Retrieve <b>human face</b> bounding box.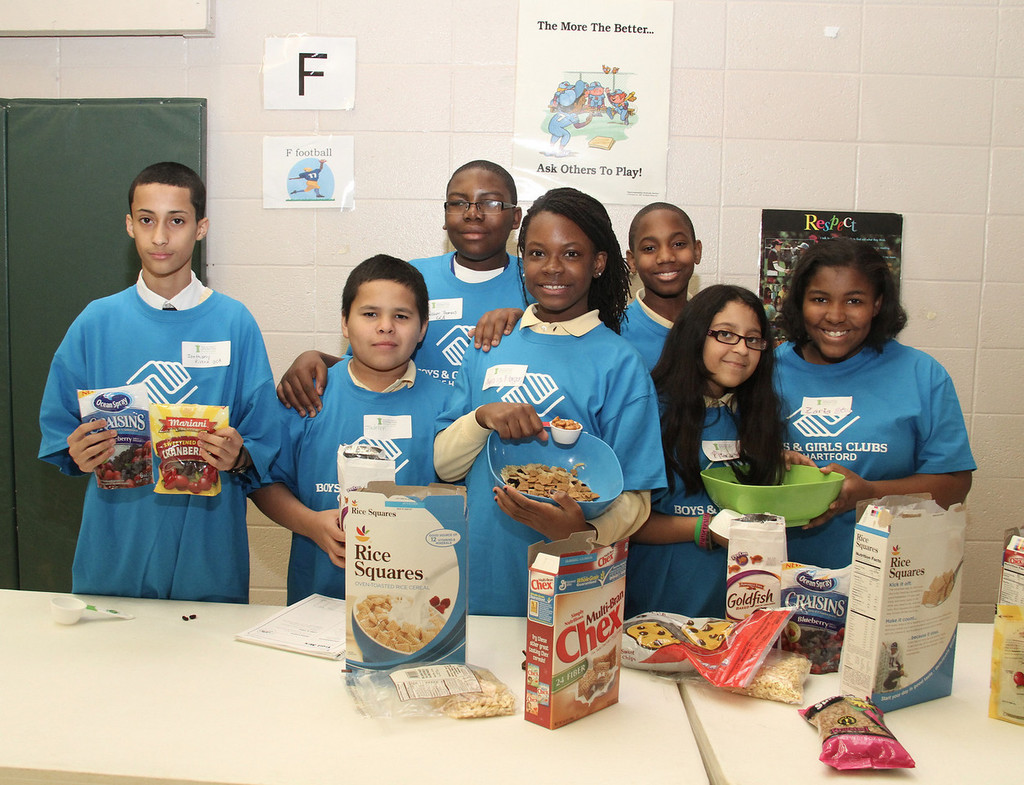
Bounding box: [350, 281, 423, 371].
